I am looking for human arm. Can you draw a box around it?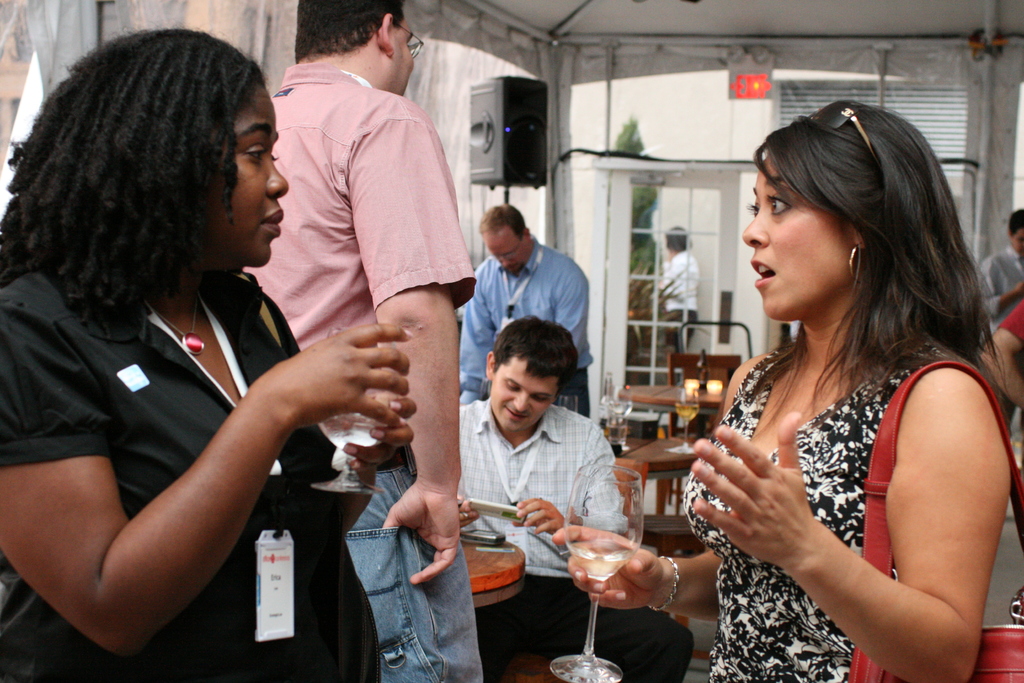
Sure, the bounding box is left=349, top=99, right=483, bottom=587.
